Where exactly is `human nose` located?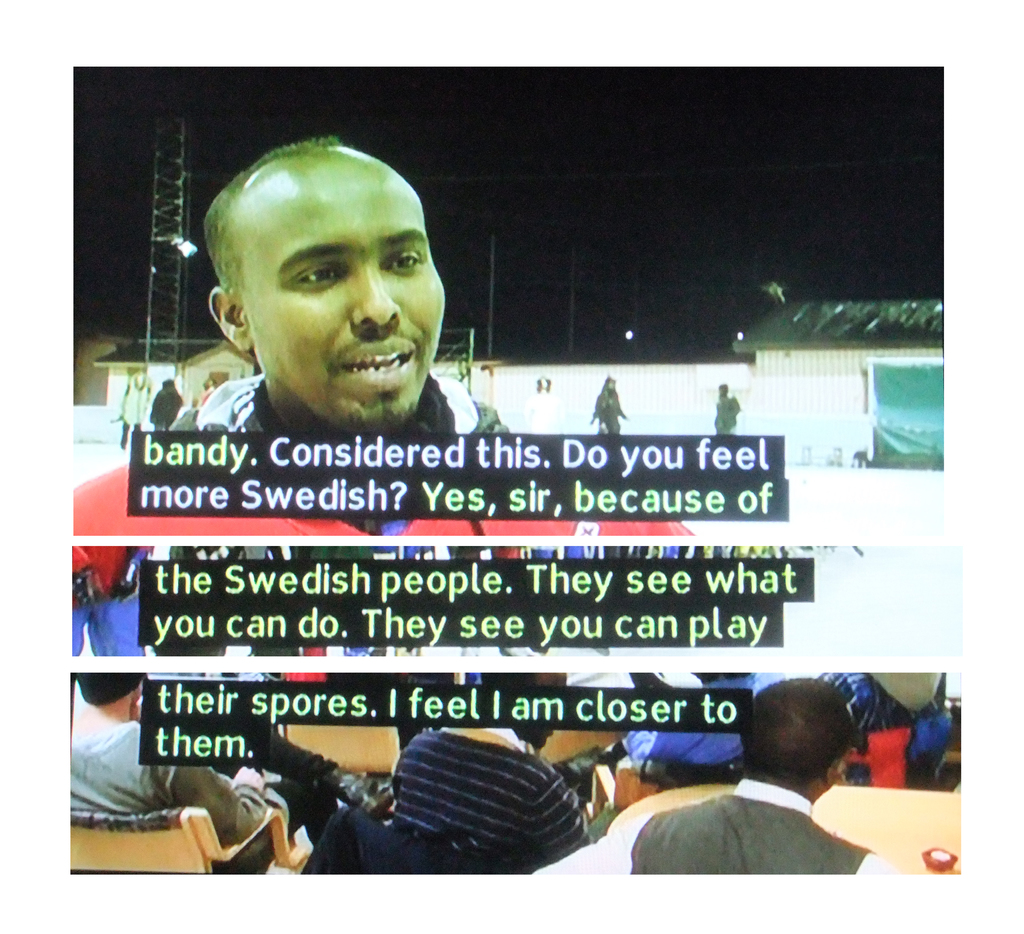
Its bounding box is rect(349, 259, 402, 327).
